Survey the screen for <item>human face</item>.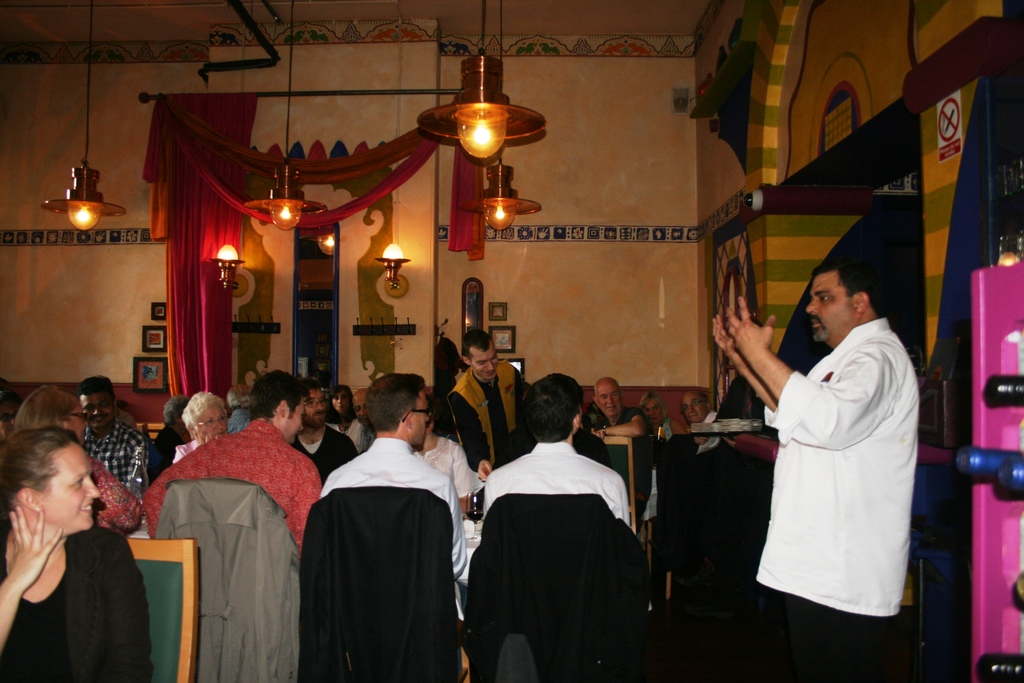
Survey found: x1=284 y1=402 x2=305 y2=443.
